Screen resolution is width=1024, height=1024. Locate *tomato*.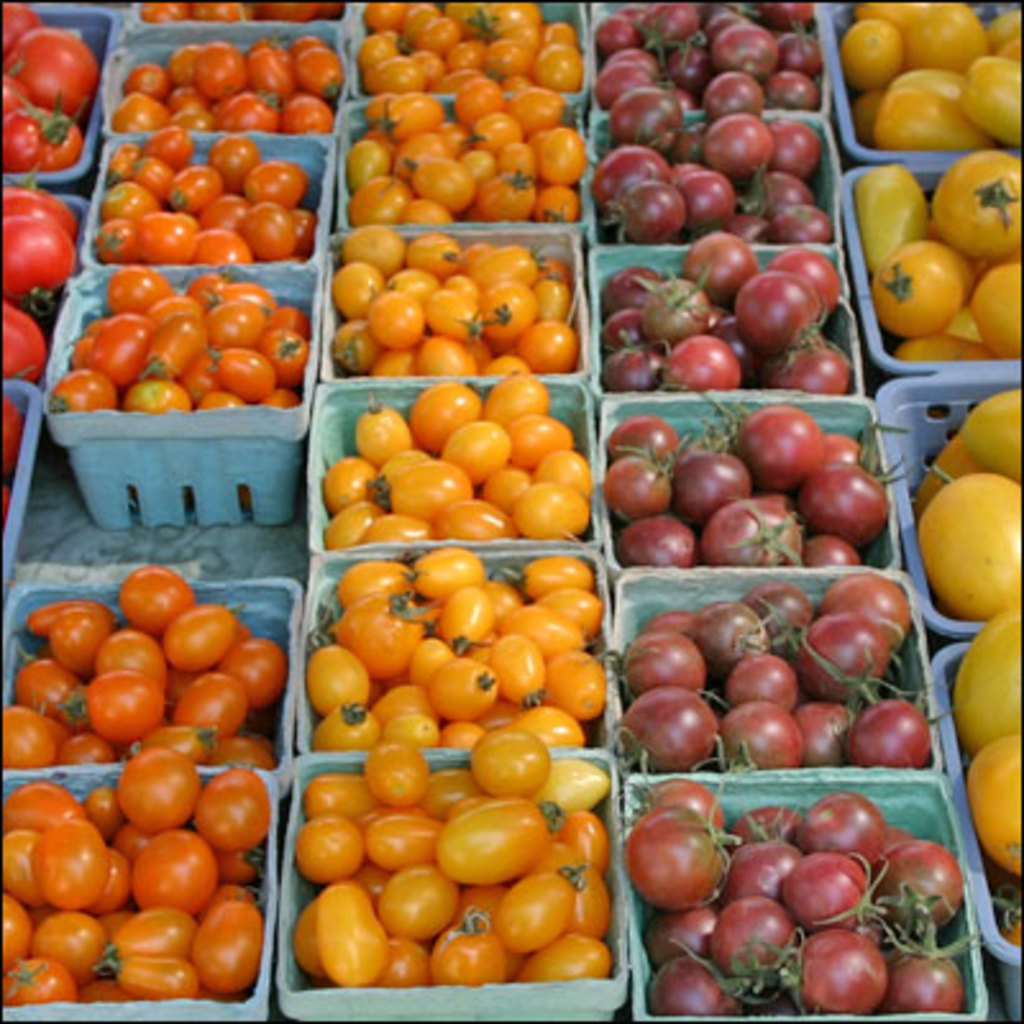
{"x1": 0, "y1": 82, "x2": 36, "y2": 131}.
